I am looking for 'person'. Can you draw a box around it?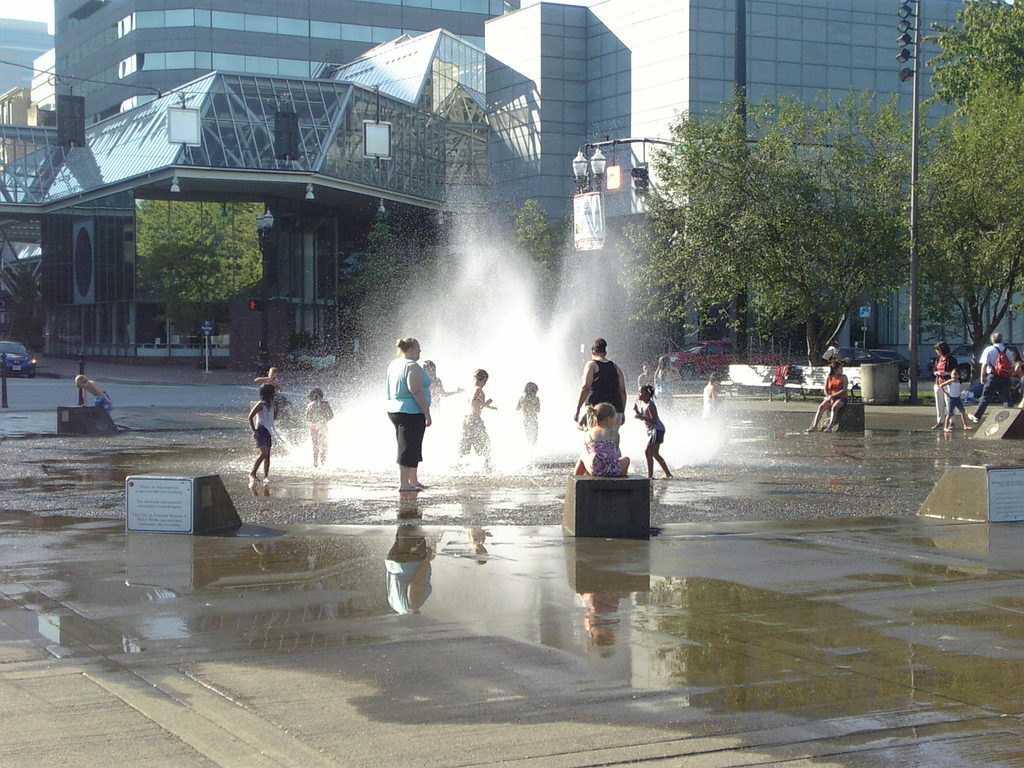
Sure, the bounding box is (x1=631, y1=362, x2=656, y2=388).
